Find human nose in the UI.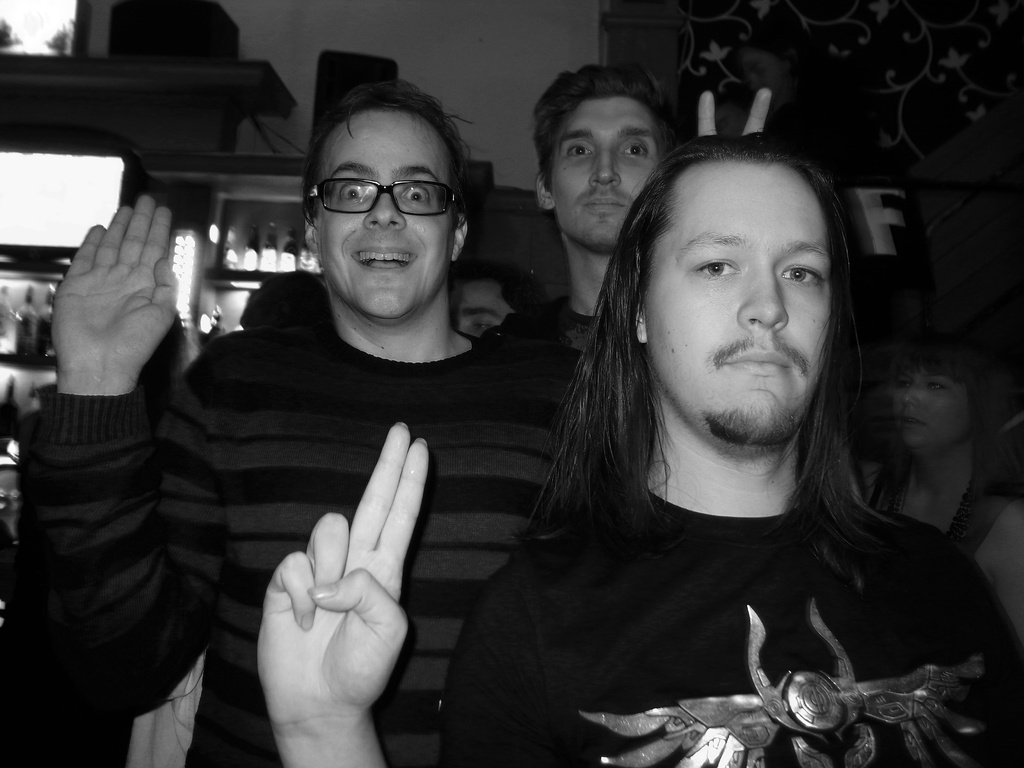
UI element at box(589, 145, 620, 186).
